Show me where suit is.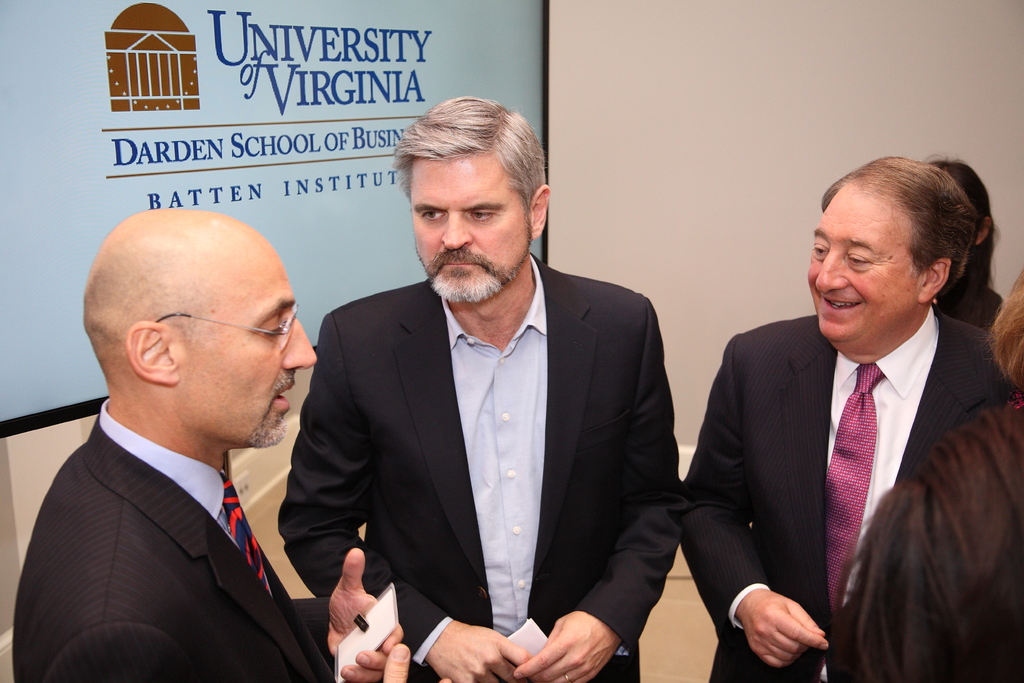
suit is at select_region(8, 393, 417, 682).
